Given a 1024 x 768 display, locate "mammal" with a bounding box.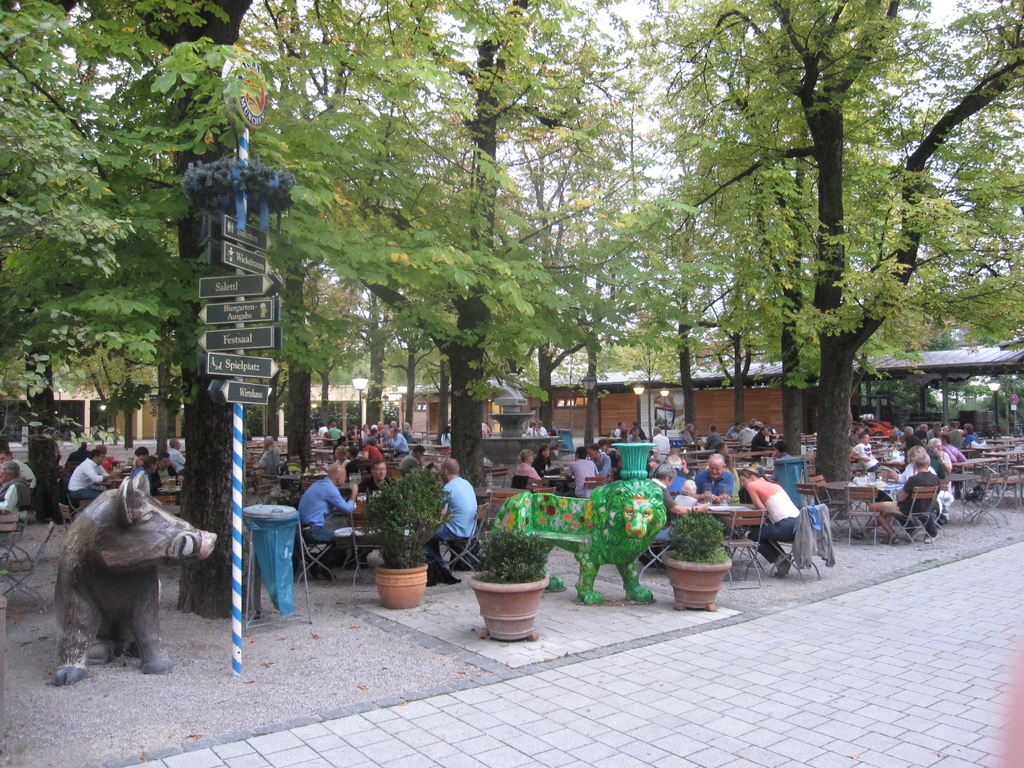
Located: {"x1": 56, "y1": 471, "x2": 196, "y2": 659}.
